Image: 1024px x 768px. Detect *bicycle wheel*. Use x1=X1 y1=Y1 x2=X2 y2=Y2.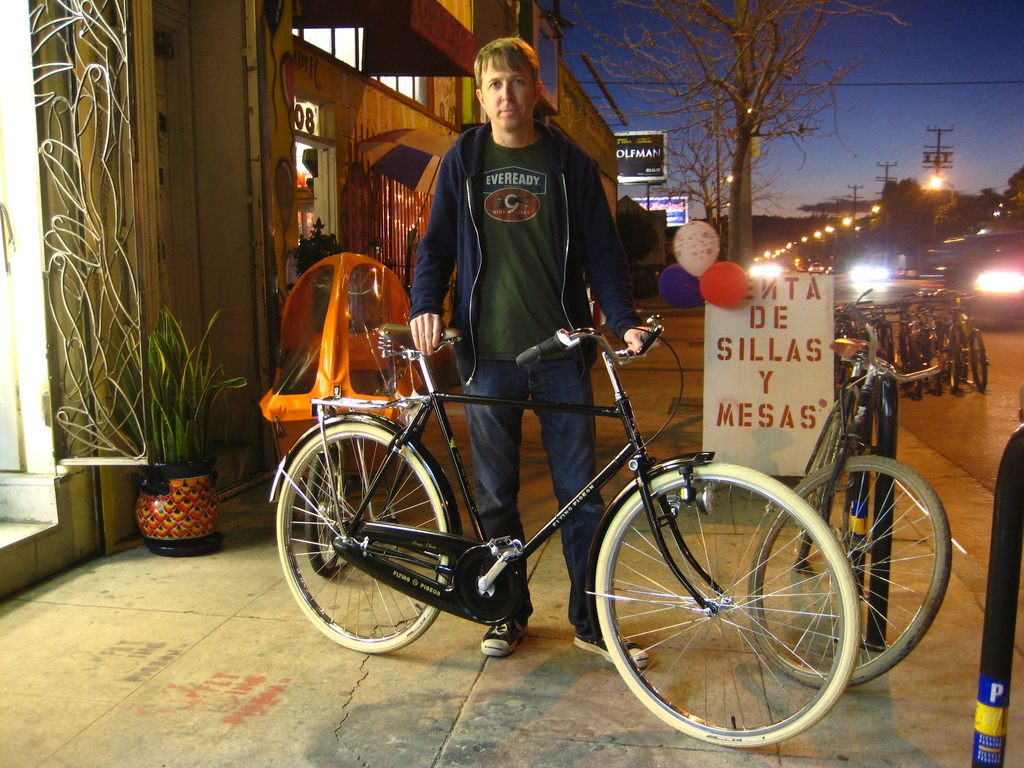
x1=309 y1=449 x2=342 y2=574.
